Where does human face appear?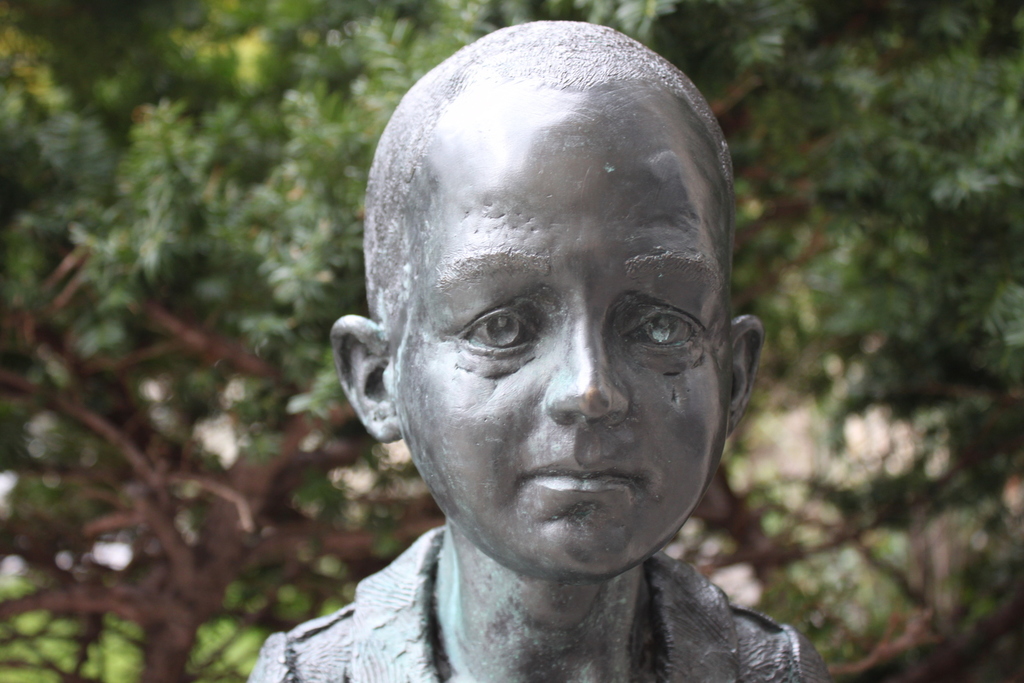
Appears at bbox=(393, 83, 729, 578).
